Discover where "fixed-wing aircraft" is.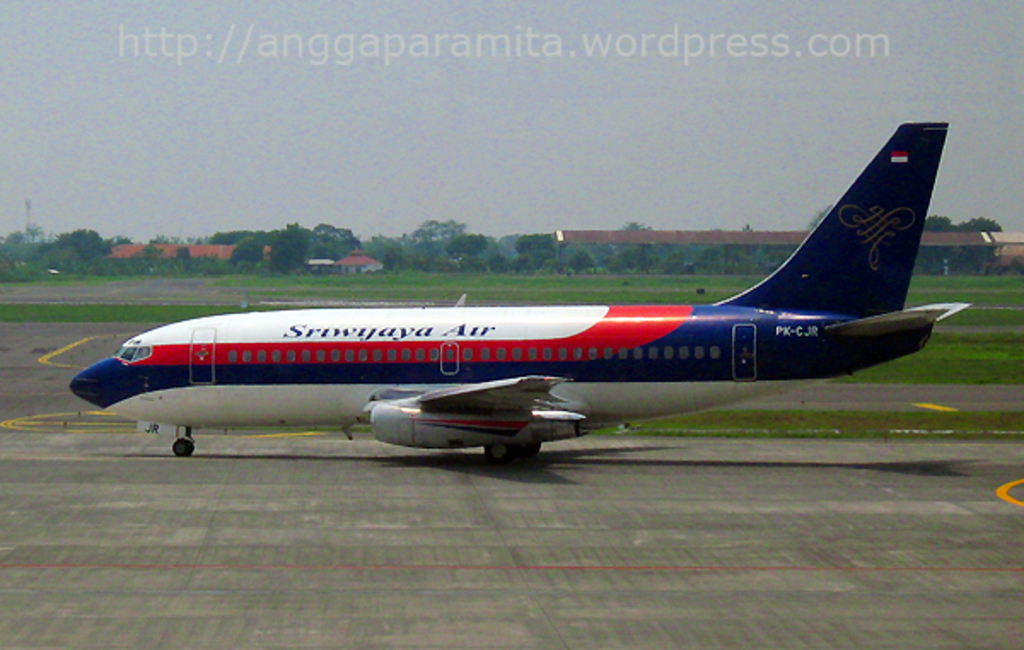
Discovered at 68:125:971:462.
